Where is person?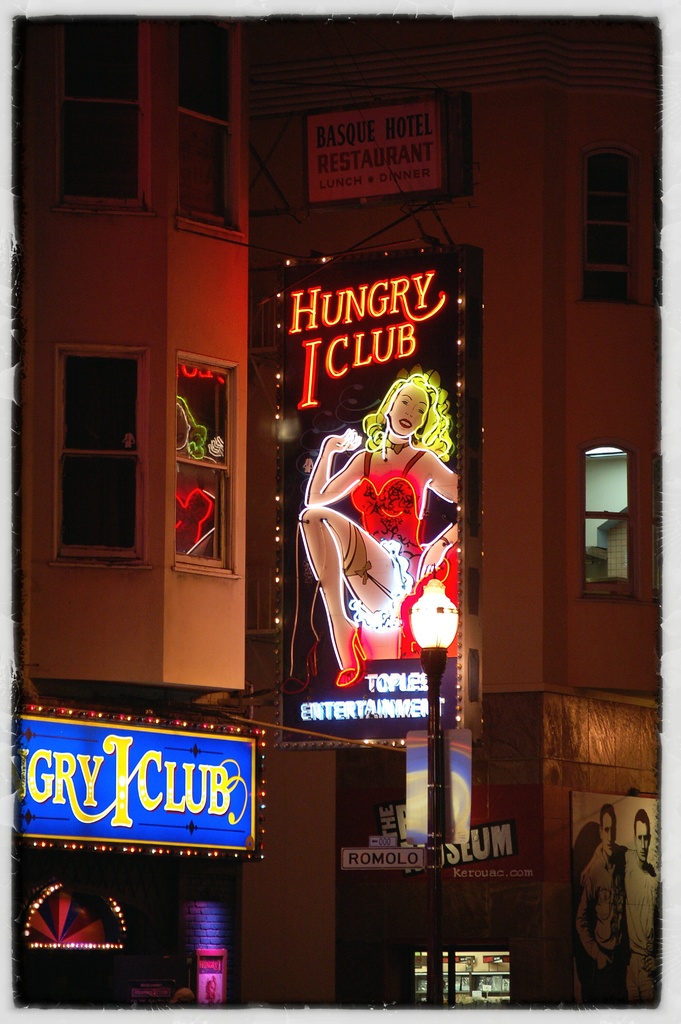
l=299, t=371, r=458, b=687.
